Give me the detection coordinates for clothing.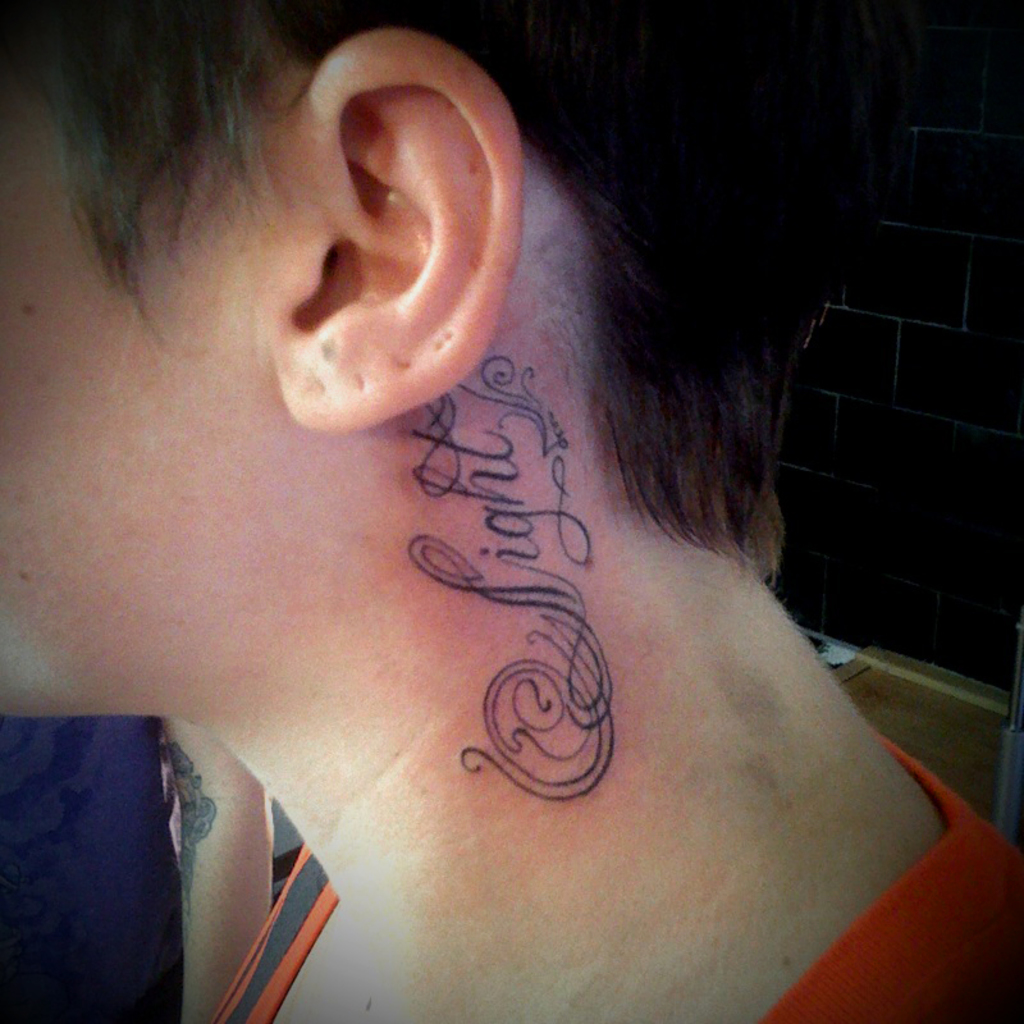
[0,717,180,1023].
